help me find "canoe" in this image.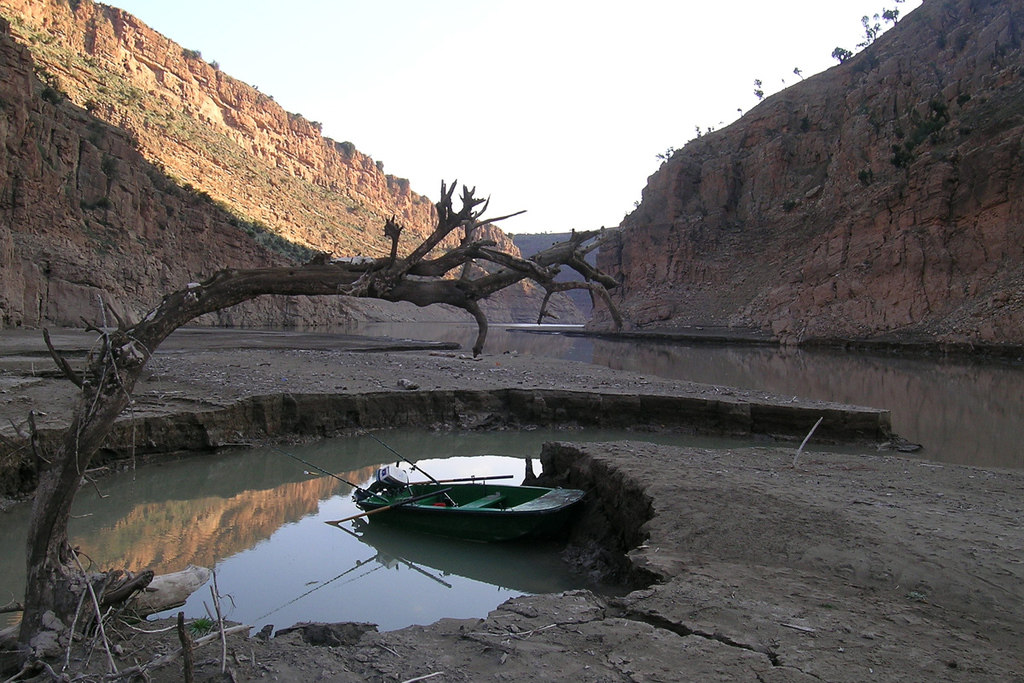
Found it: x1=328, y1=457, x2=576, y2=563.
